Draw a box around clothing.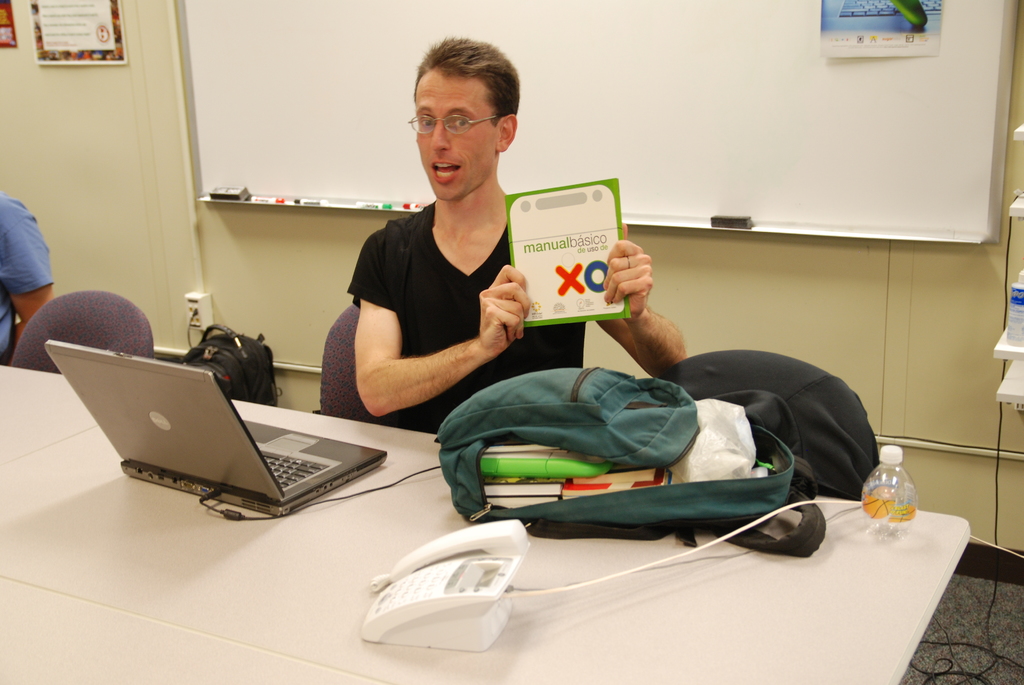
(0,196,54,369).
